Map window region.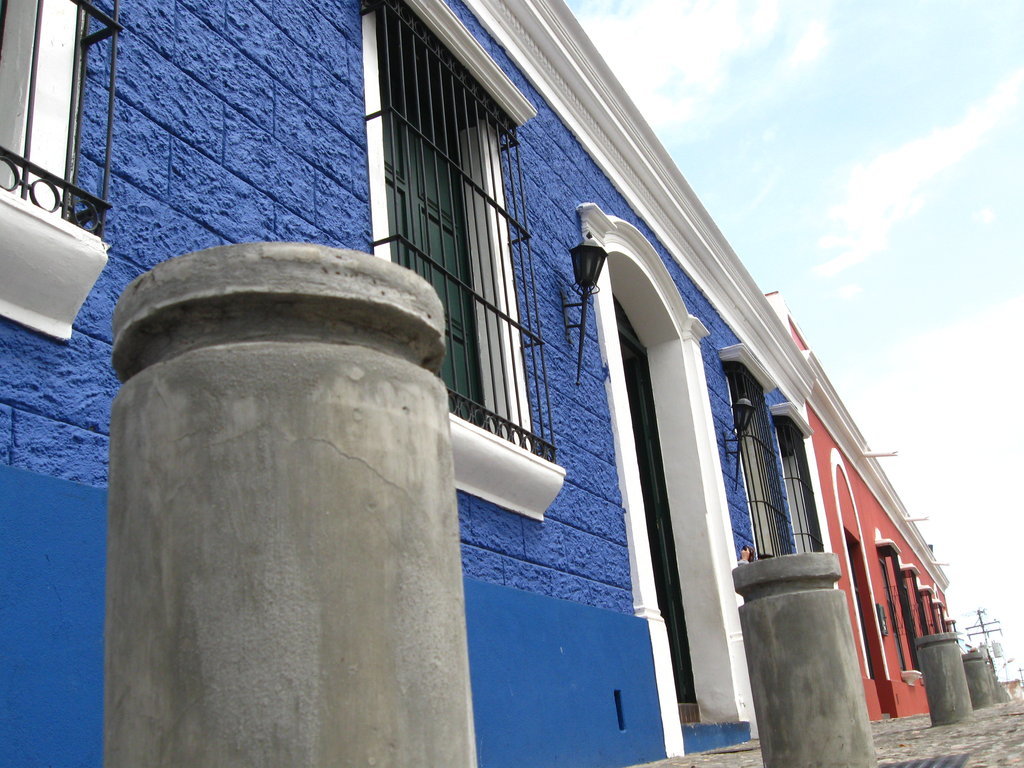
Mapped to box=[716, 340, 801, 559].
